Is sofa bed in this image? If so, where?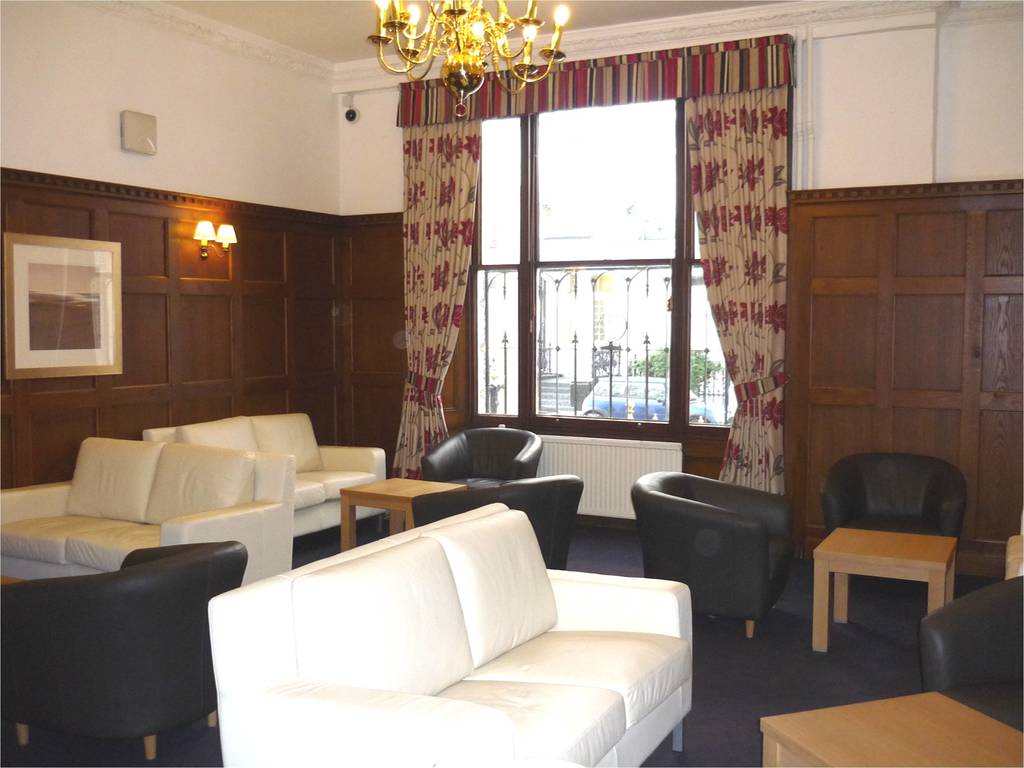
Yes, at region(209, 500, 698, 767).
